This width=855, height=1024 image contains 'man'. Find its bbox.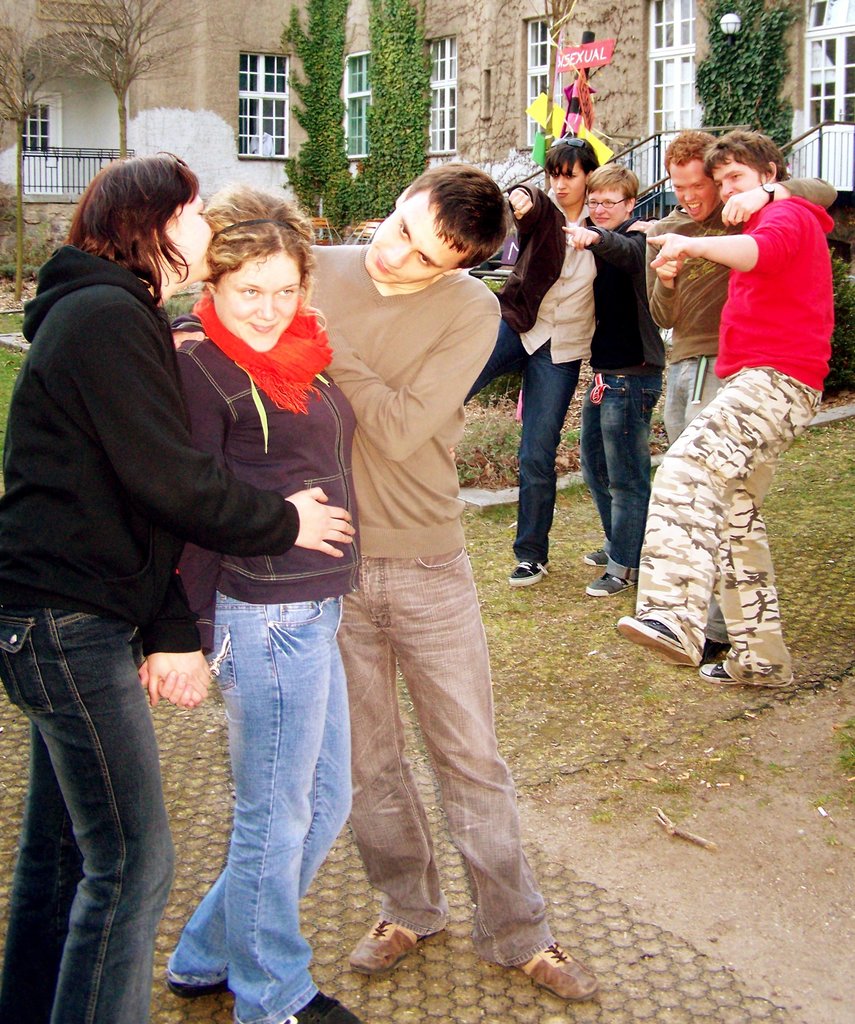
region(462, 135, 600, 592).
